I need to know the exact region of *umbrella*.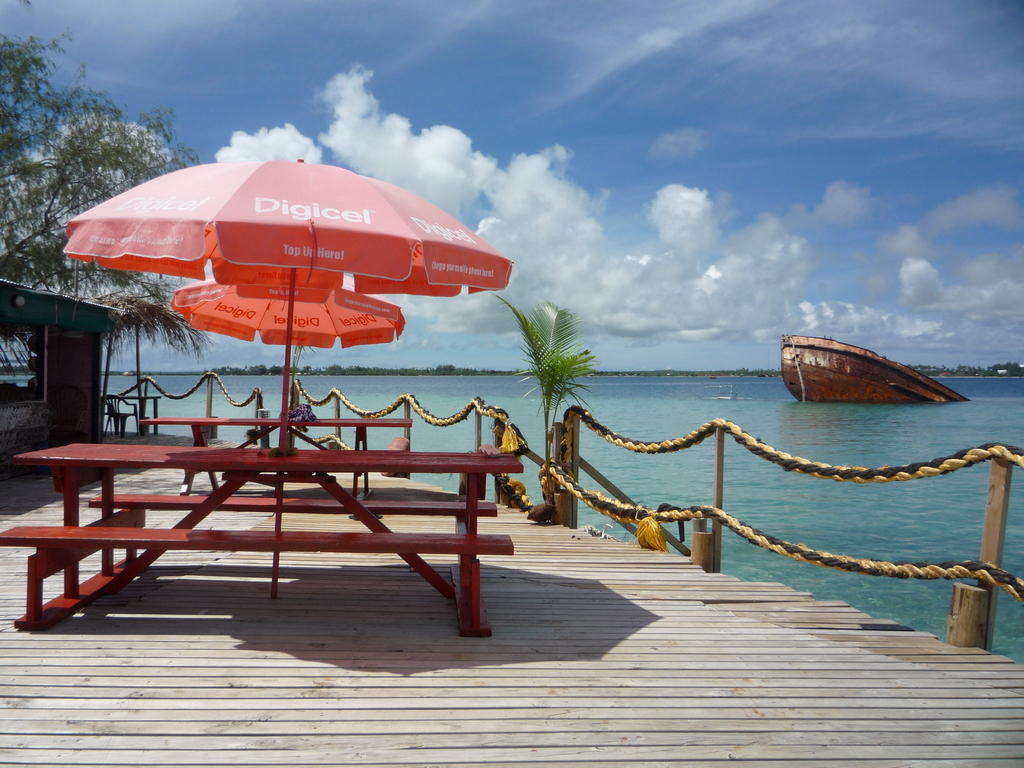
Region: pyautogui.locateOnScreen(62, 156, 513, 598).
